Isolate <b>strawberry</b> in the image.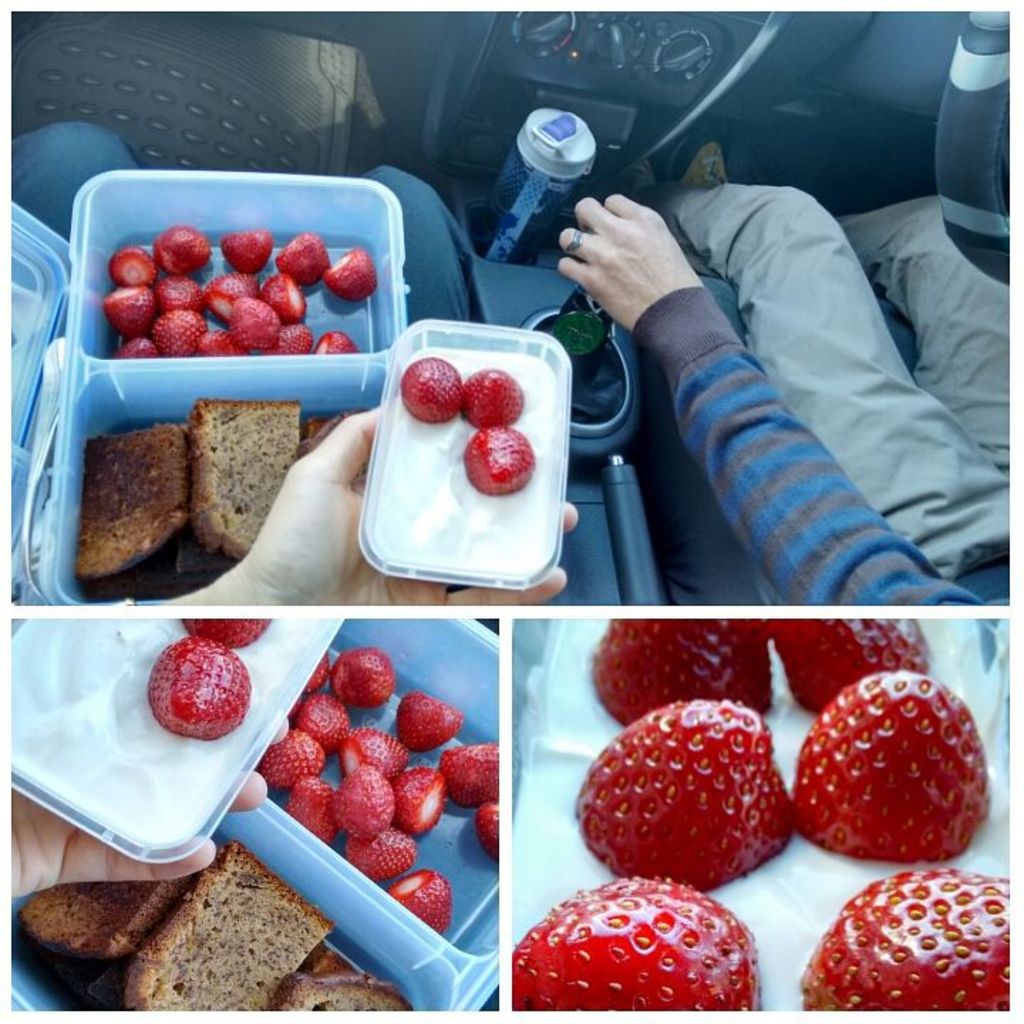
Isolated region: [385, 866, 457, 929].
